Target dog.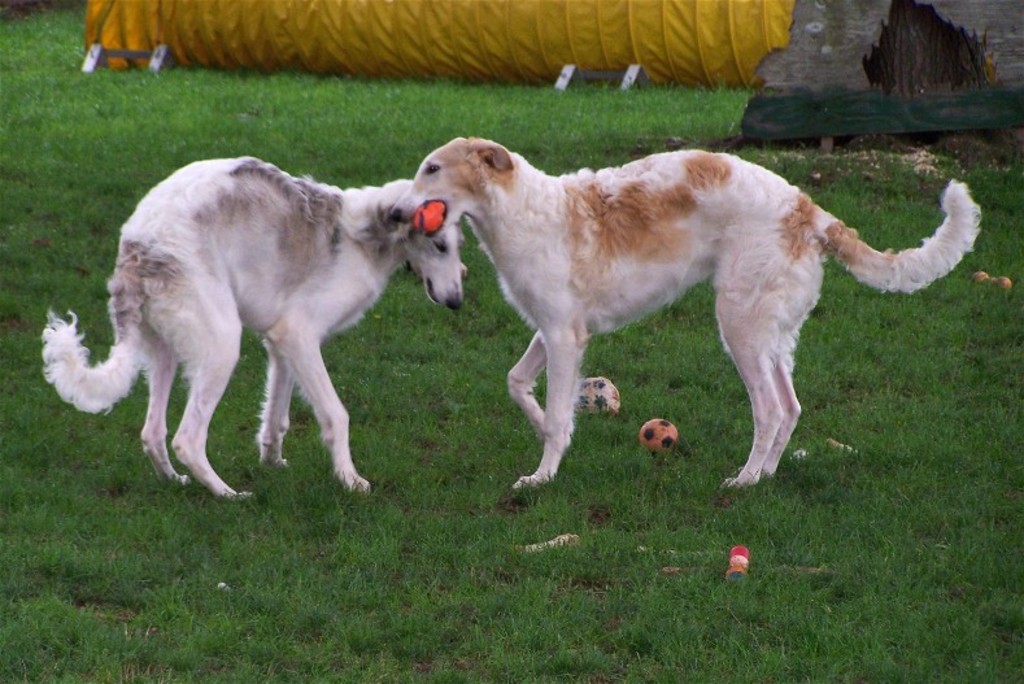
Target region: bbox=(385, 132, 982, 493).
